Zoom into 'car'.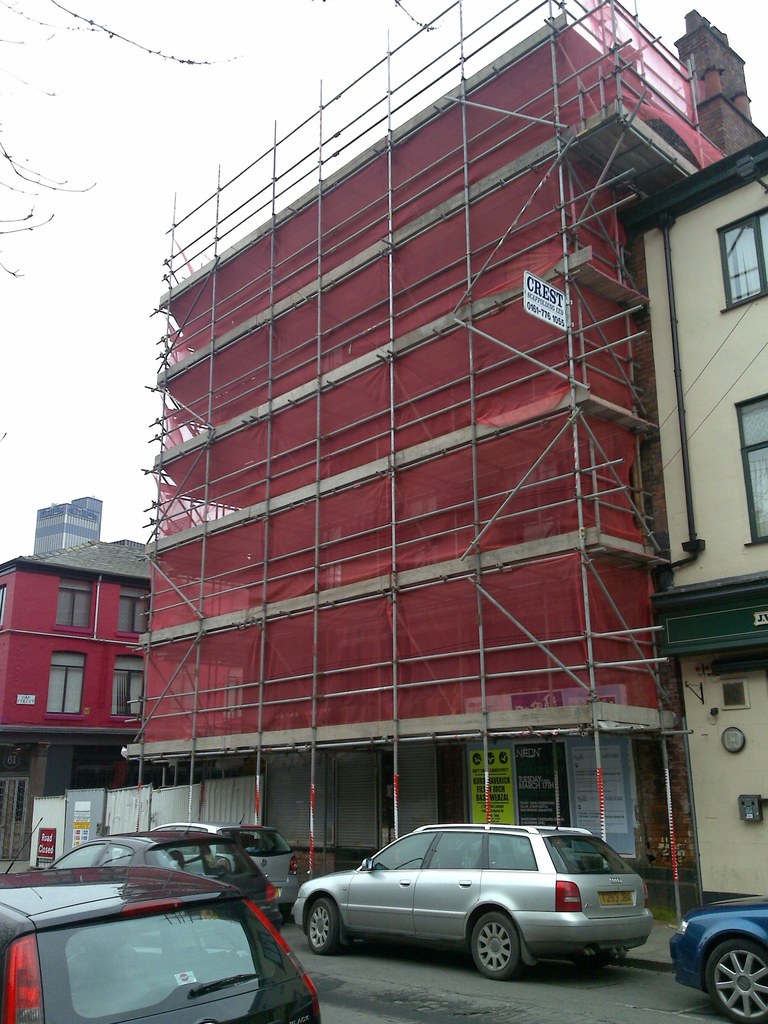
Zoom target: 0:812:319:1023.
